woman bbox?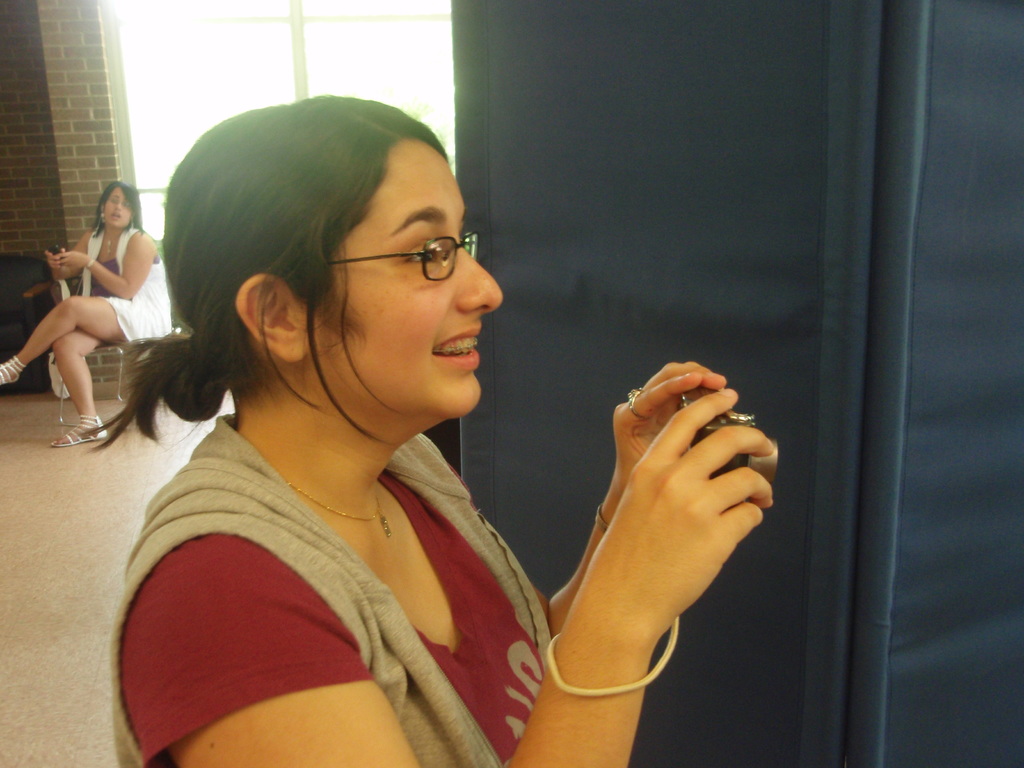
l=103, t=85, r=777, b=767
